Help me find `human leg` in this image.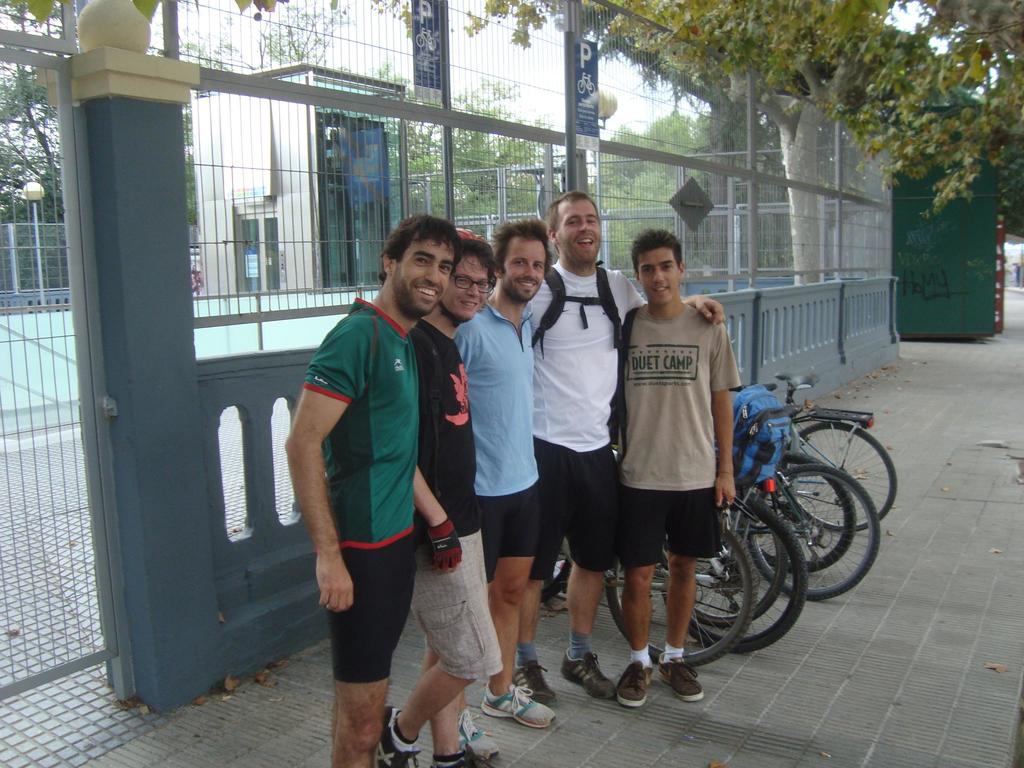
Found it: l=620, t=556, r=659, b=707.
